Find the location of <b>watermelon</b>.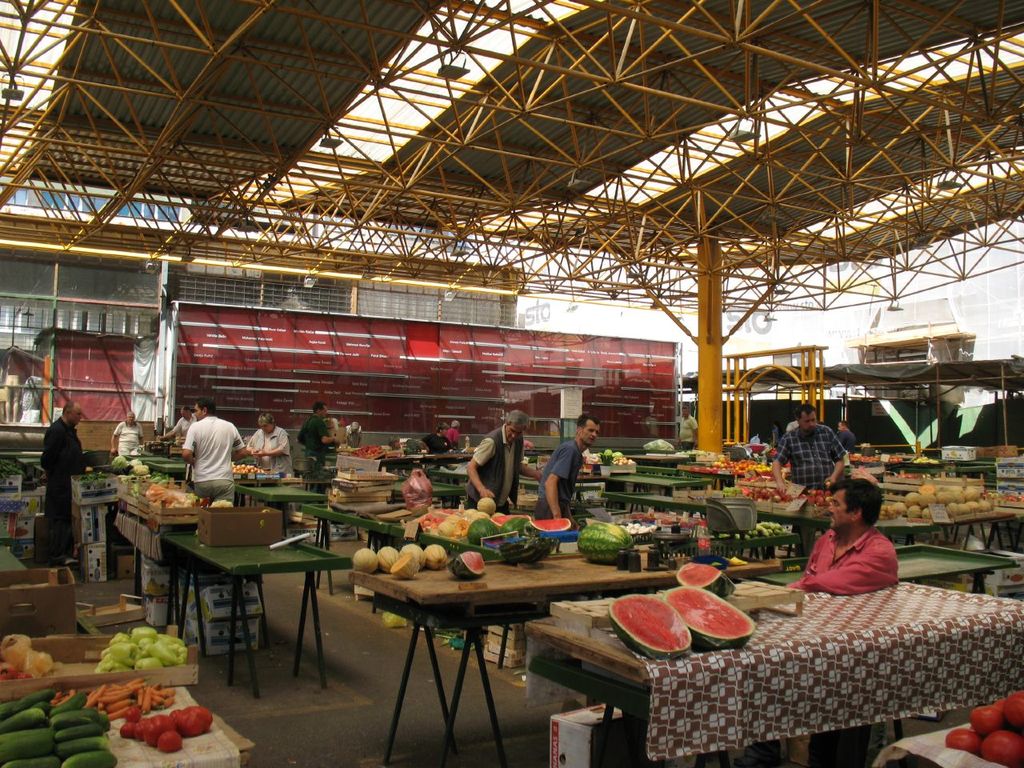
Location: [left=533, top=516, right=571, bottom=534].
